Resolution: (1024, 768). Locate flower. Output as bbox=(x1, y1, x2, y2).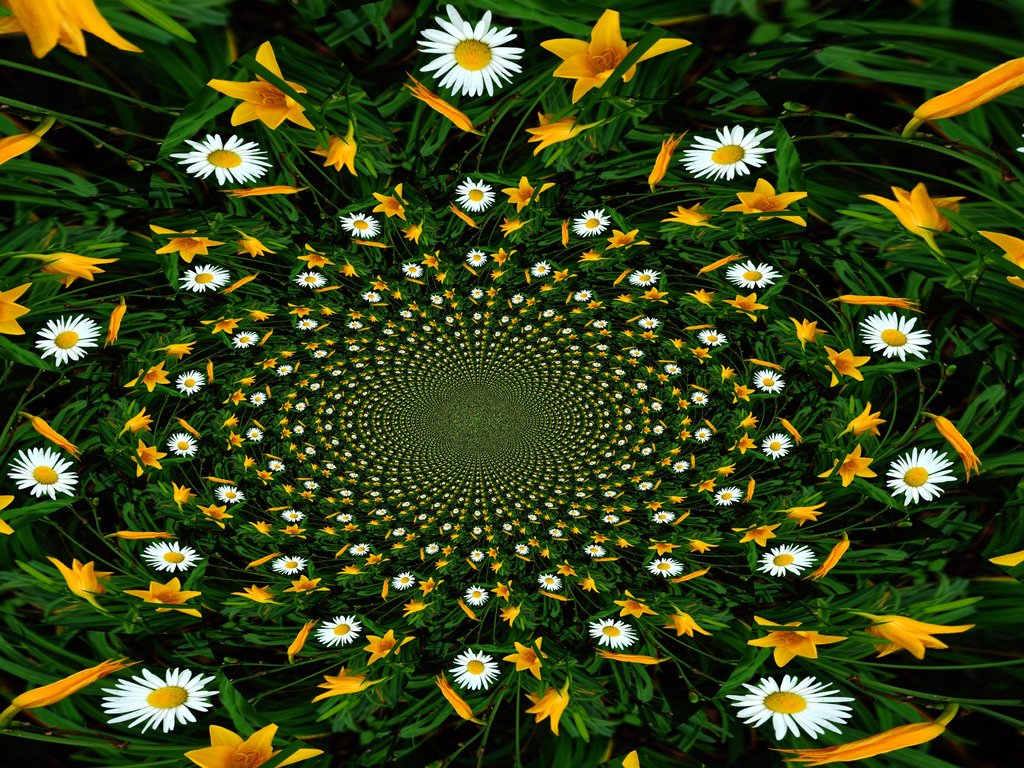
bbox=(401, 220, 424, 246).
